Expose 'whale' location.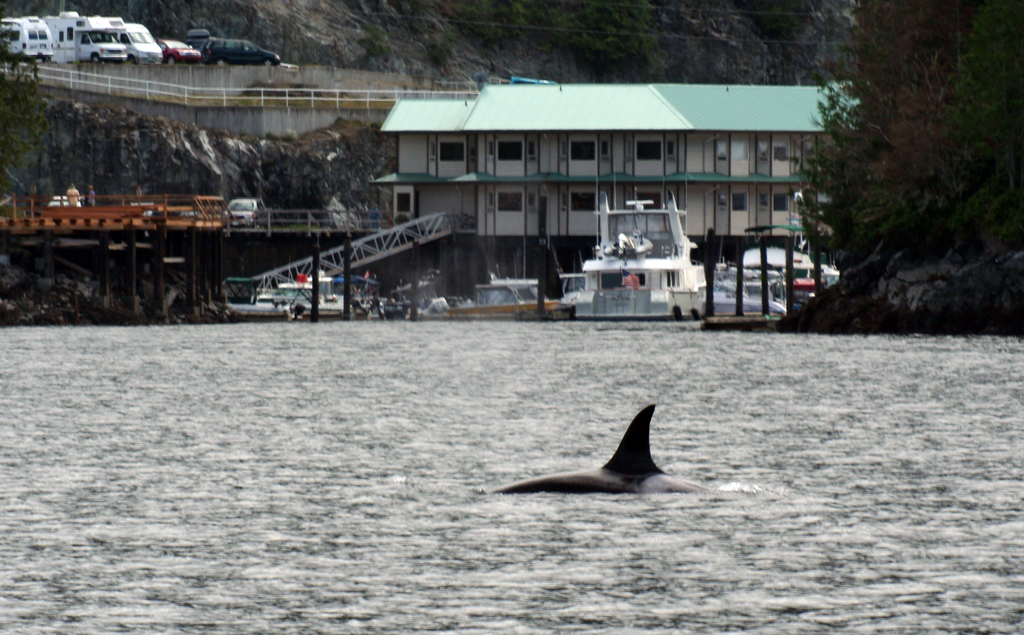
Exposed at rect(490, 406, 708, 495).
